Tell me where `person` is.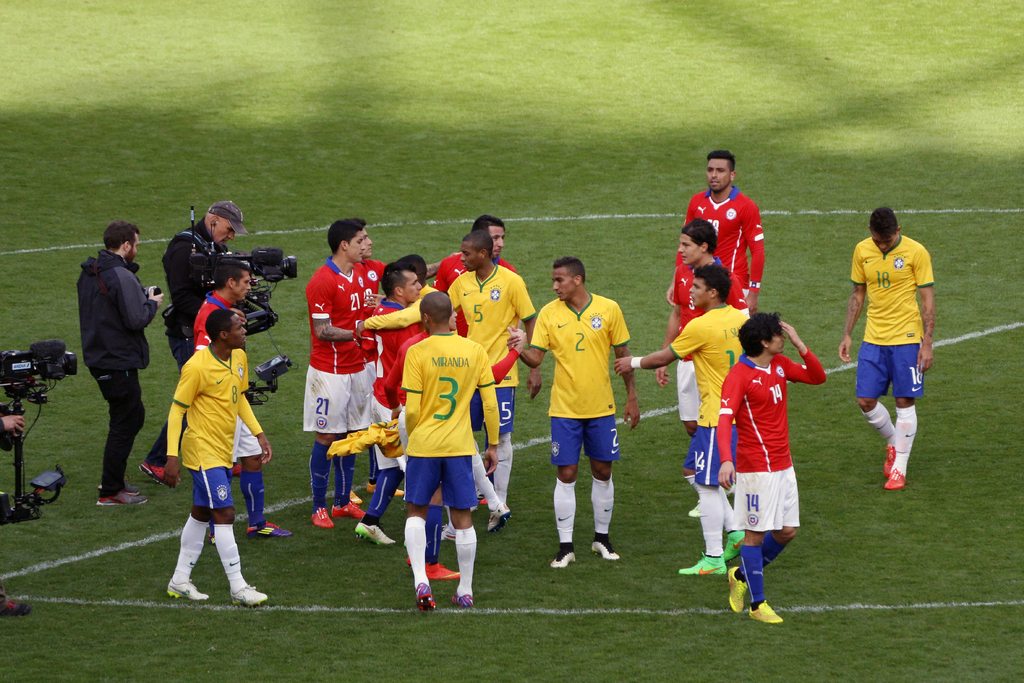
`person` is at <box>716,309,829,625</box>.
